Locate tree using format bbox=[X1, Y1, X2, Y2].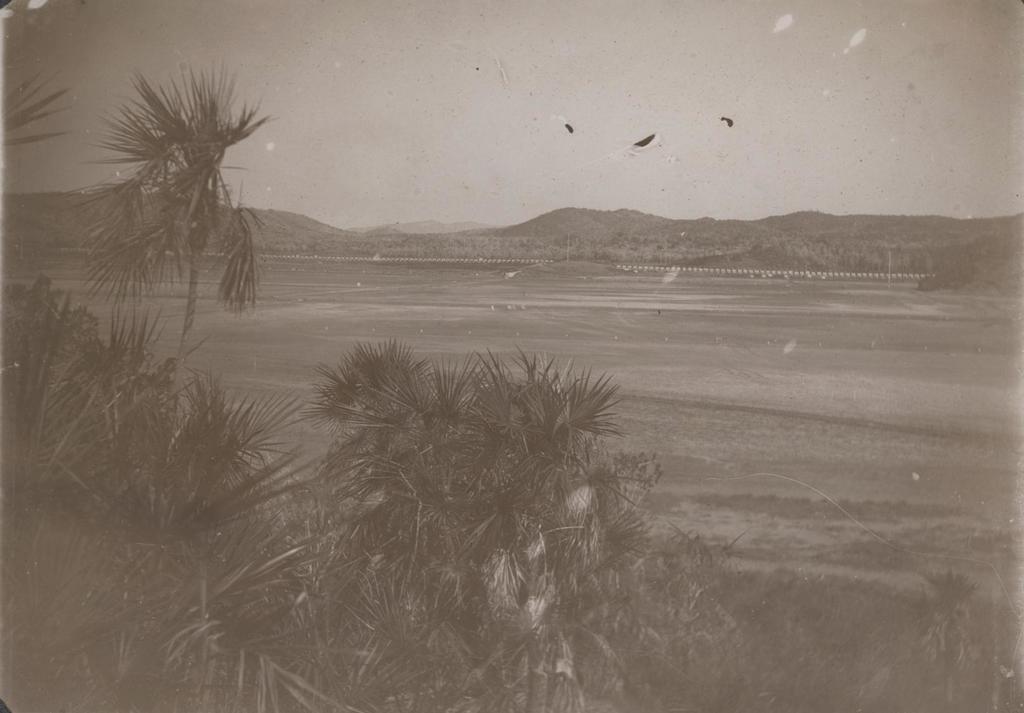
bbox=[278, 314, 650, 639].
